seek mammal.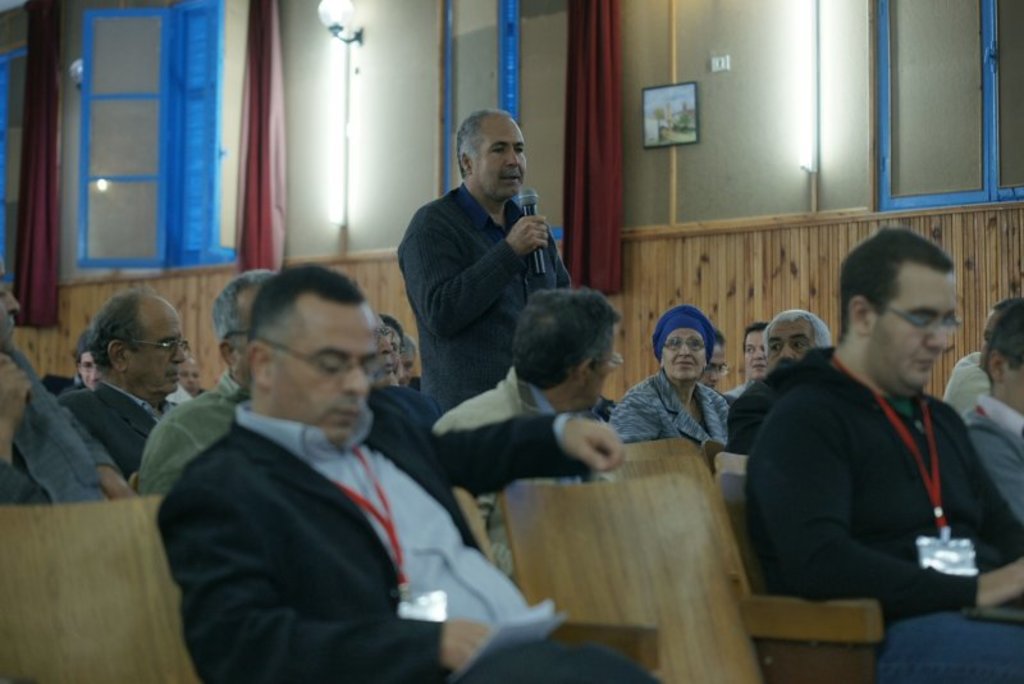
<bbox>735, 311, 829, 452</bbox>.
